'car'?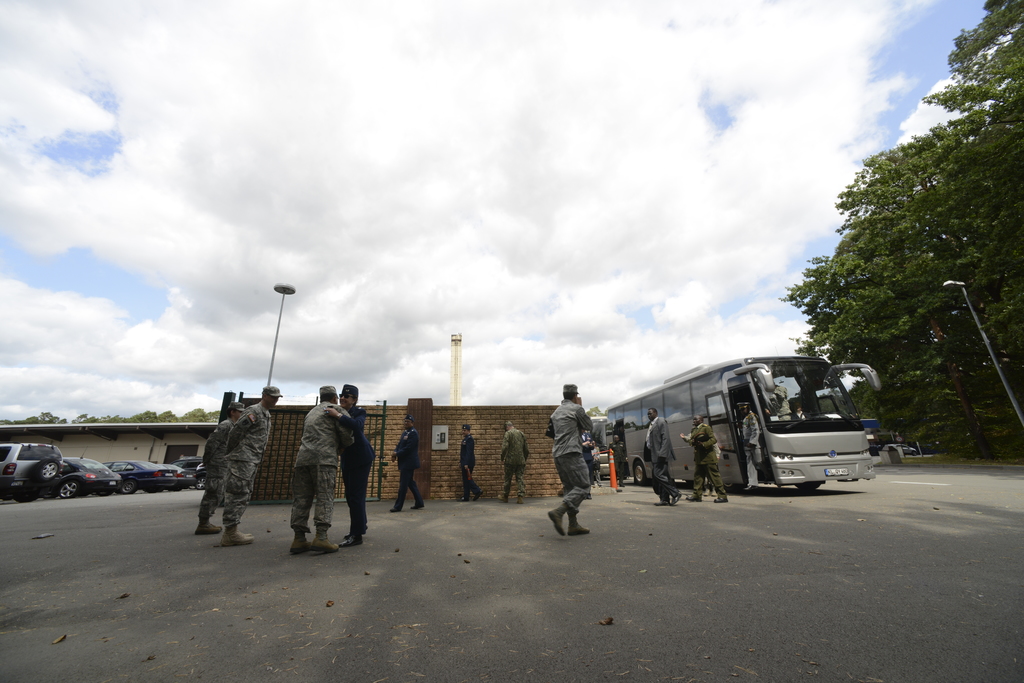
892,445,918,454
